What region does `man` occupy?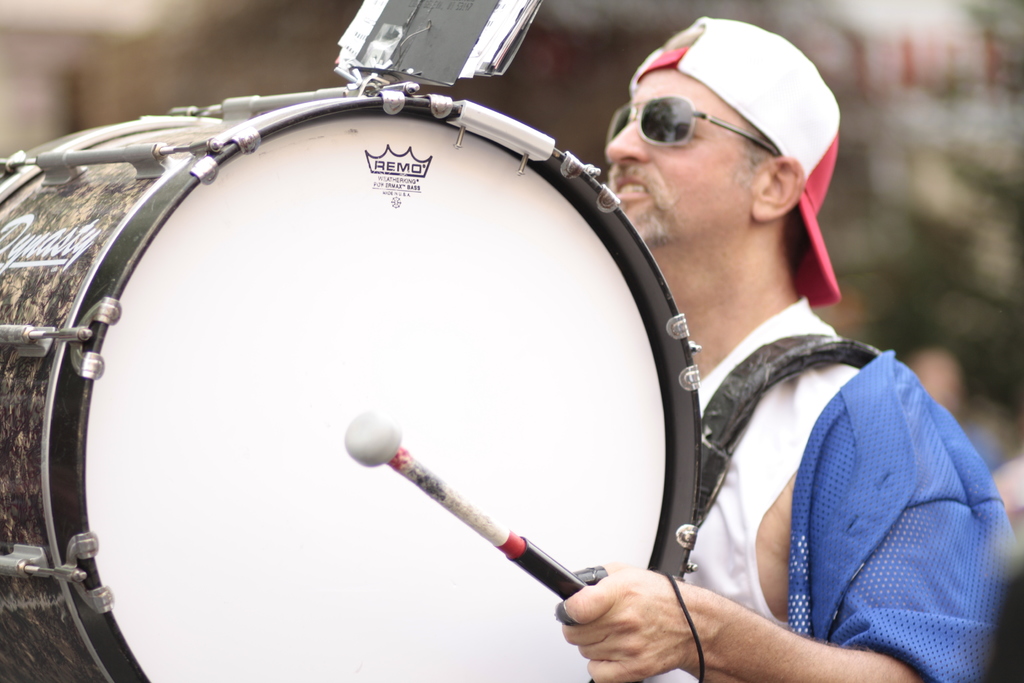
crop(381, 8, 983, 682).
